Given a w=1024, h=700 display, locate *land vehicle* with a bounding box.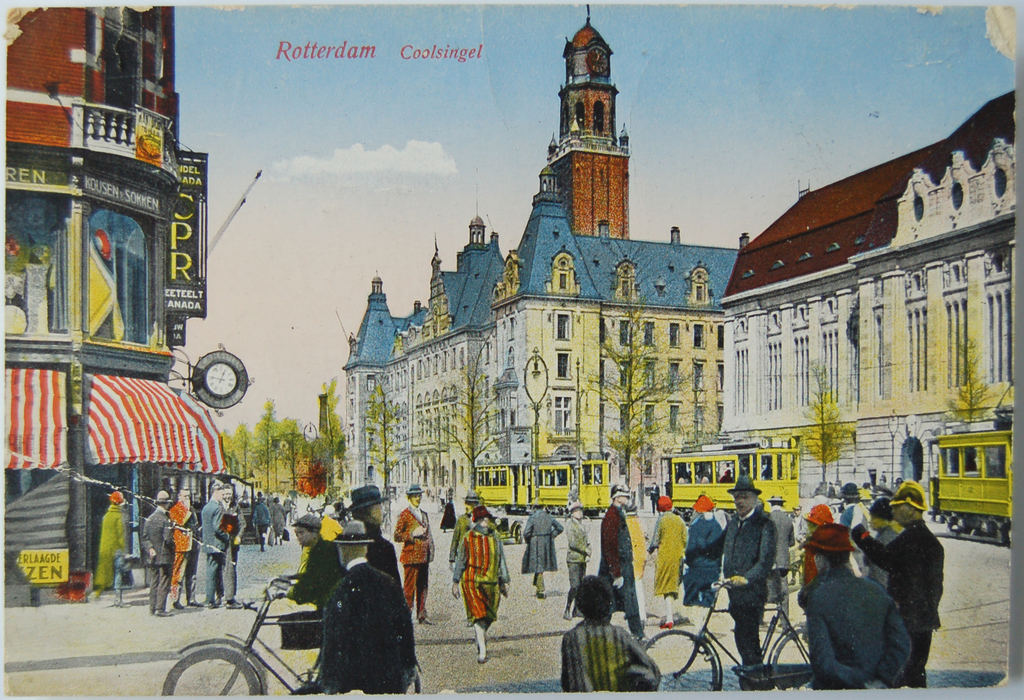
Located: select_region(644, 582, 816, 689).
